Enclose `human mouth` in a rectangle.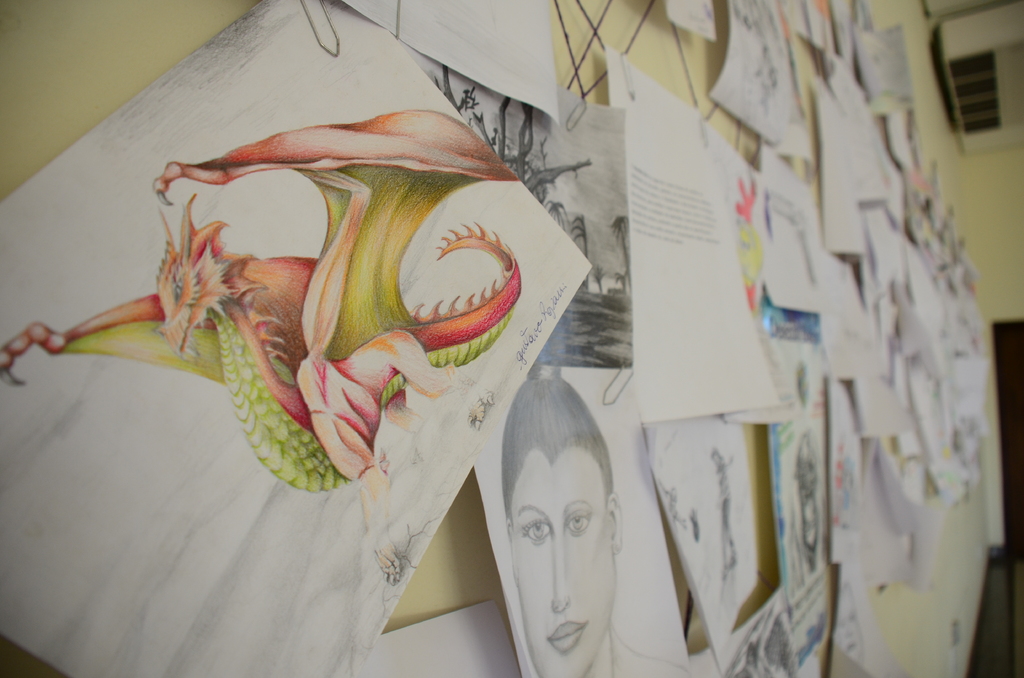
l=548, t=621, r=588, b=654.
